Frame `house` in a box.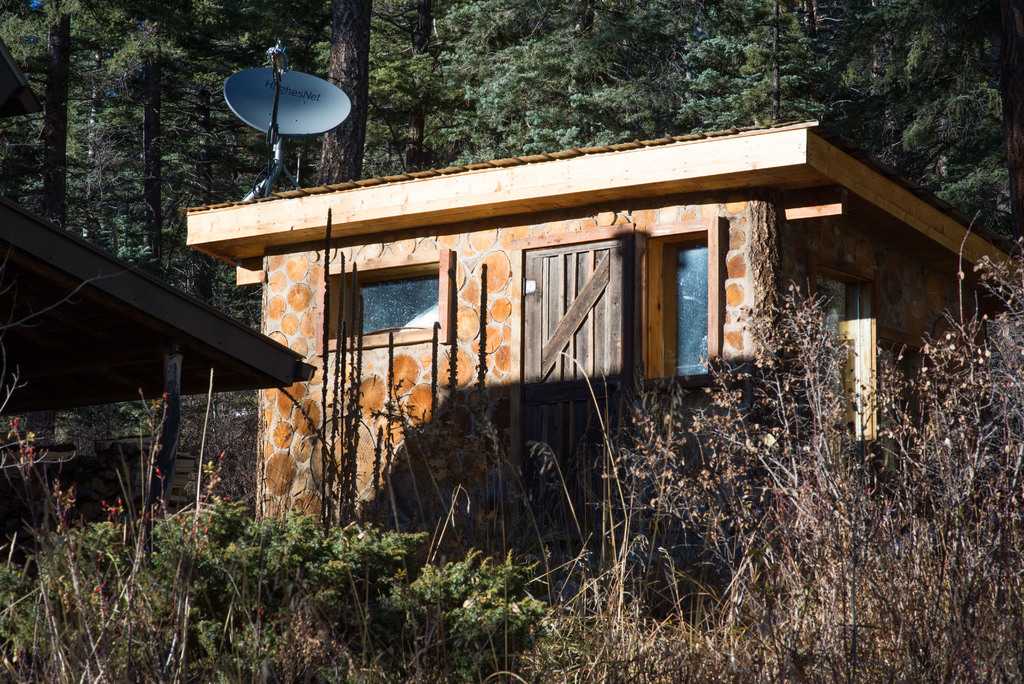
Rect(180, 80, 963, 509).
